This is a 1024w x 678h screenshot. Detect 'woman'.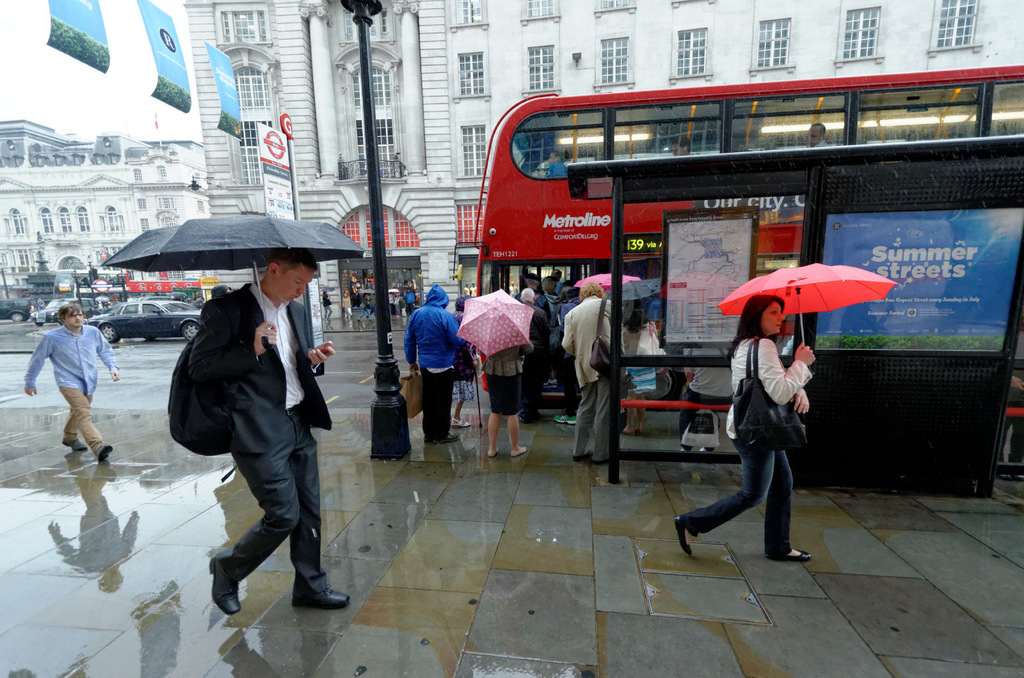
[left=338, top=290, right=354, bottom=323].
